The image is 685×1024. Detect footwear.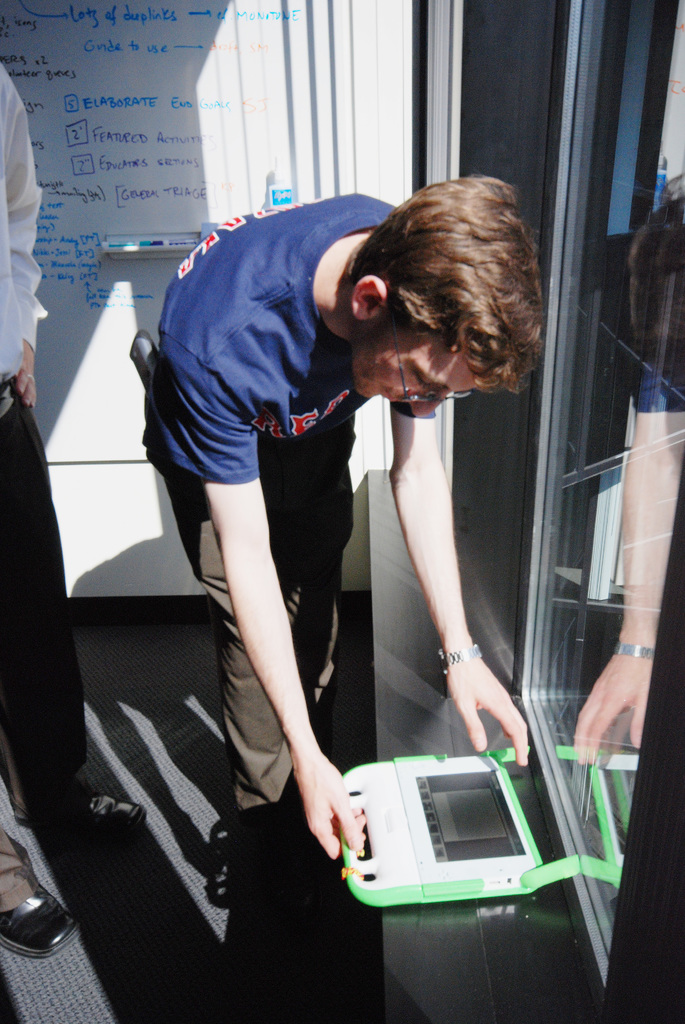
Detection: region(11, 788, 153, 841).
